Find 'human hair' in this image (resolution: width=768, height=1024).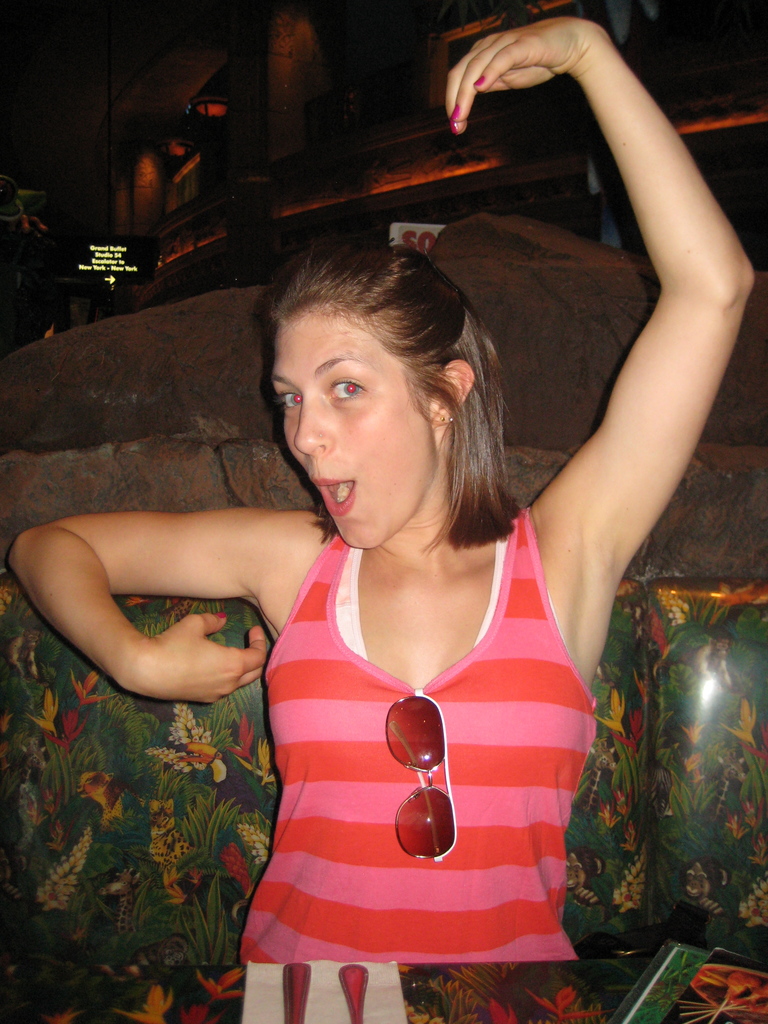
<bbox>248, 216, 565, 524</bbox>.
